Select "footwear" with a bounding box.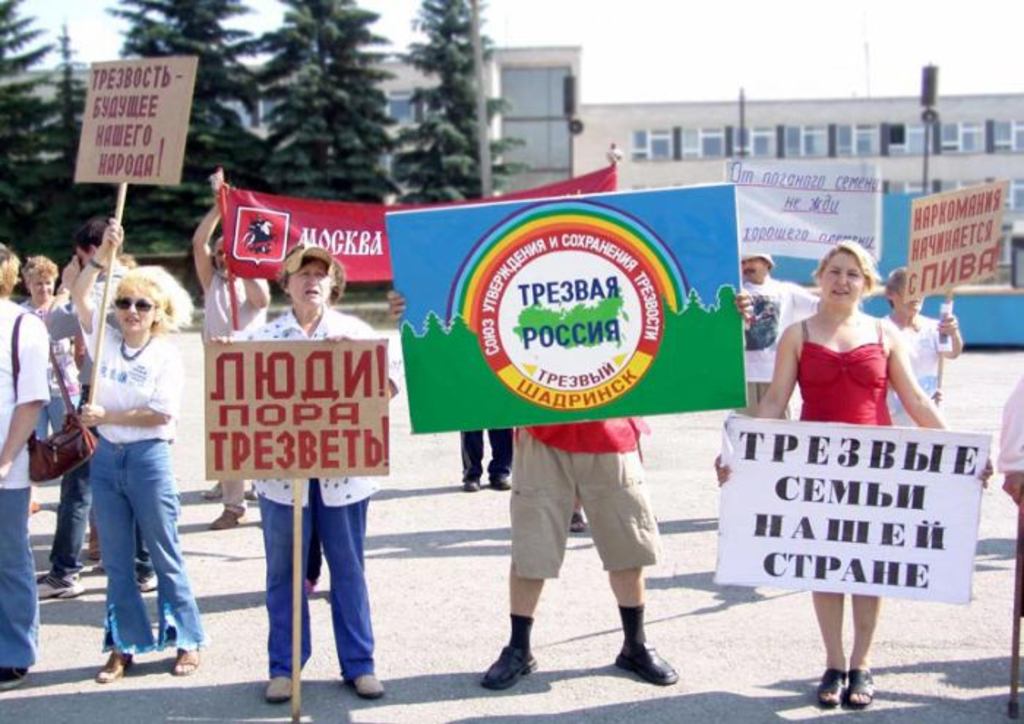
[478, 644, 538, 692].
